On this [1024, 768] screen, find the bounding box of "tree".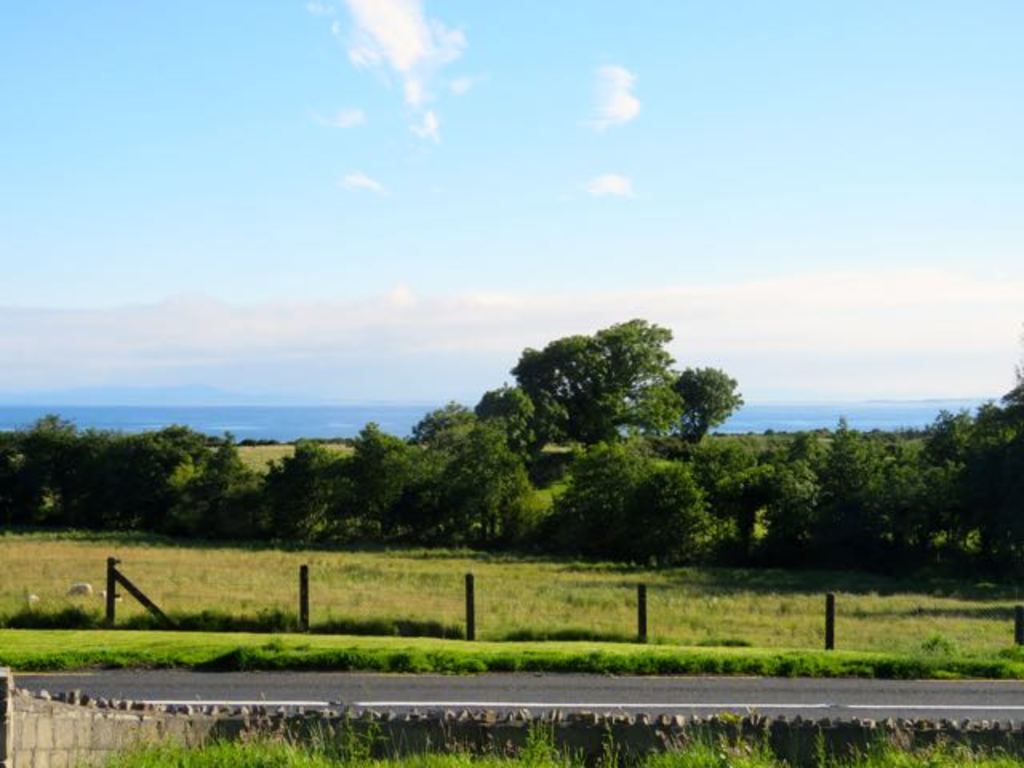
Bounding box: x1=669 y1=363 x2=747 y2=450.
